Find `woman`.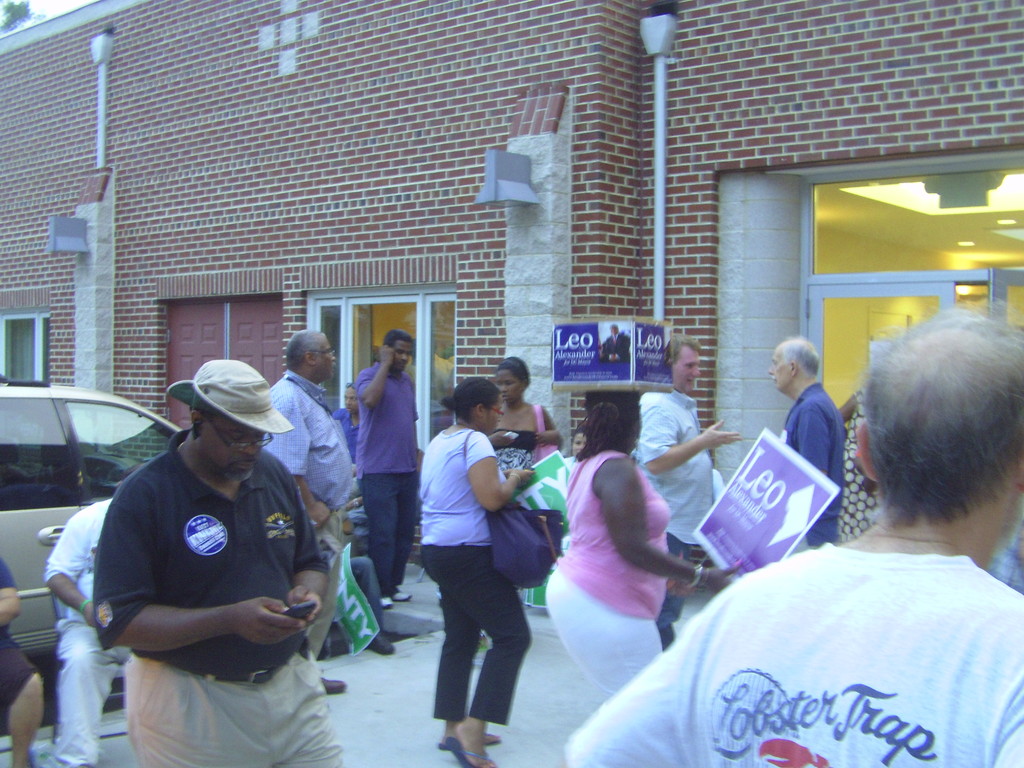
[541, 384, 730, 741].
